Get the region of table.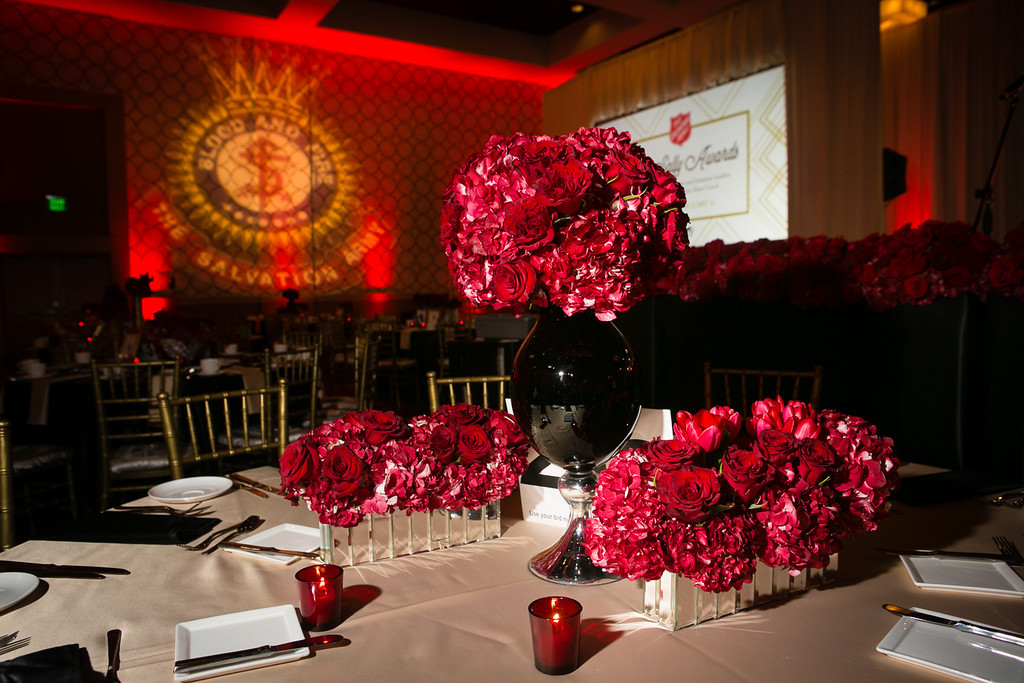
x1=1, y1=450, x2=1023, y2=682.
